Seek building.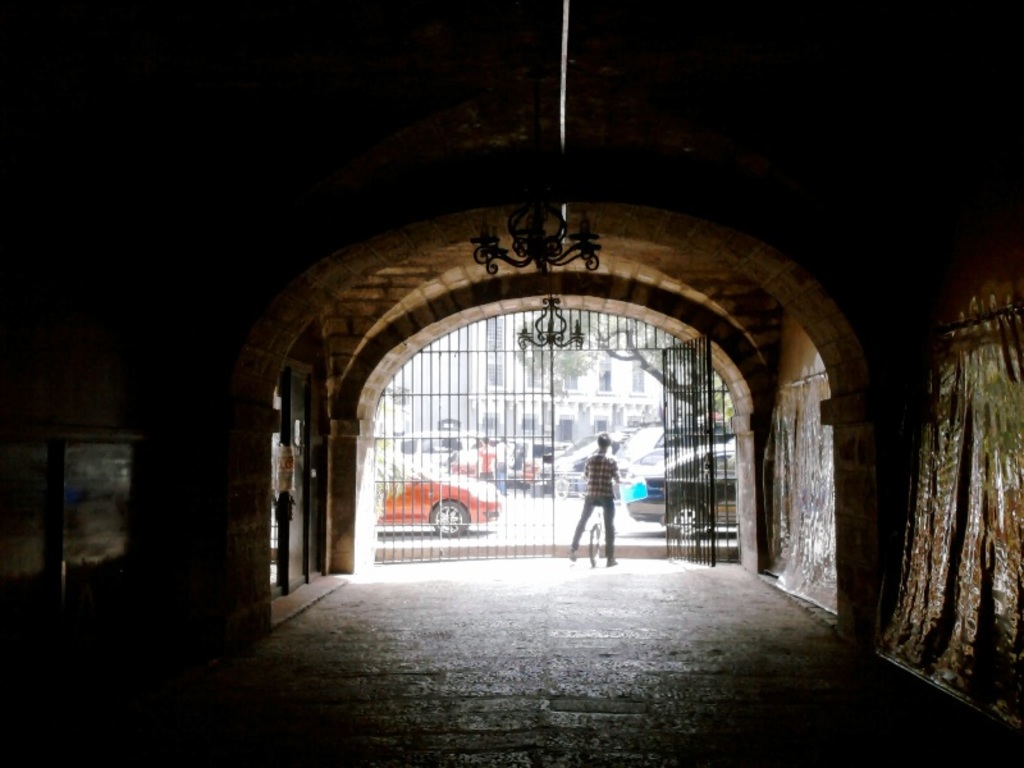
bbox(375, 311, 732, 439).
